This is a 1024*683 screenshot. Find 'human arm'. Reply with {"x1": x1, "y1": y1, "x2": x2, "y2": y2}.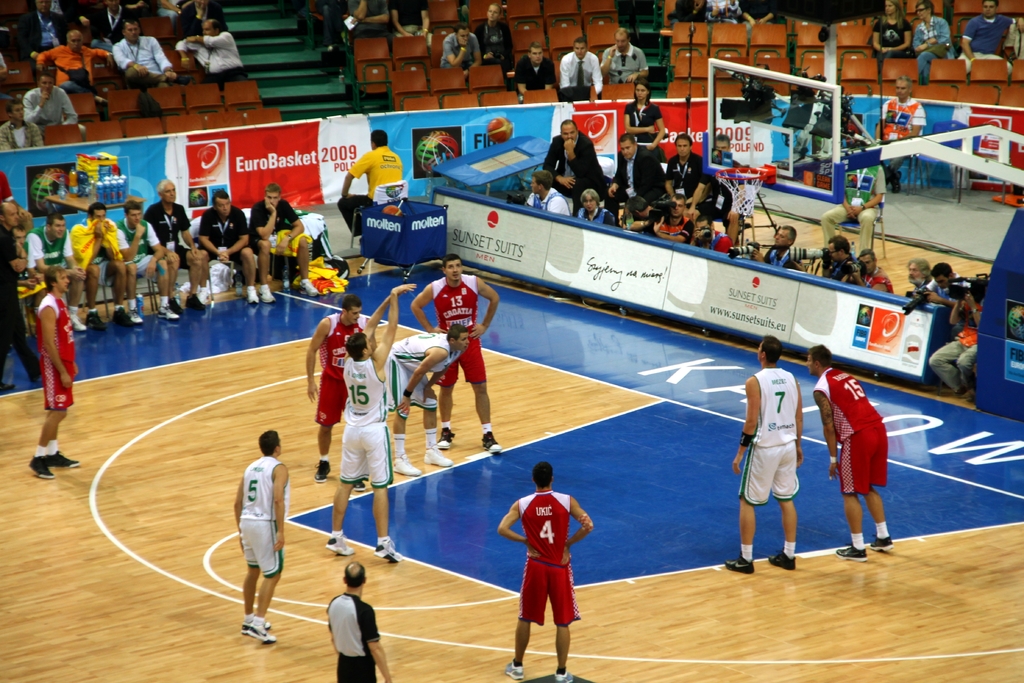
{"x1": 885, "y1": 26, "x2": 913, "y2": 54}.
